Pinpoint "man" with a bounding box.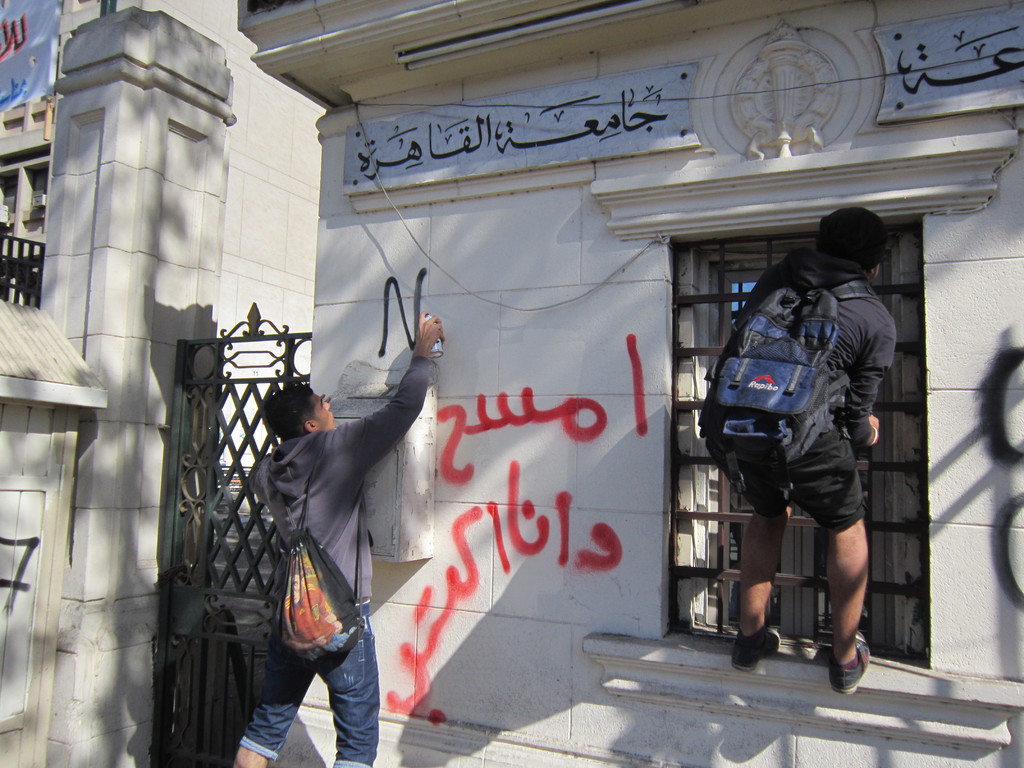
pyautogui.locateOnScreen(737, 214, 900, 700).
